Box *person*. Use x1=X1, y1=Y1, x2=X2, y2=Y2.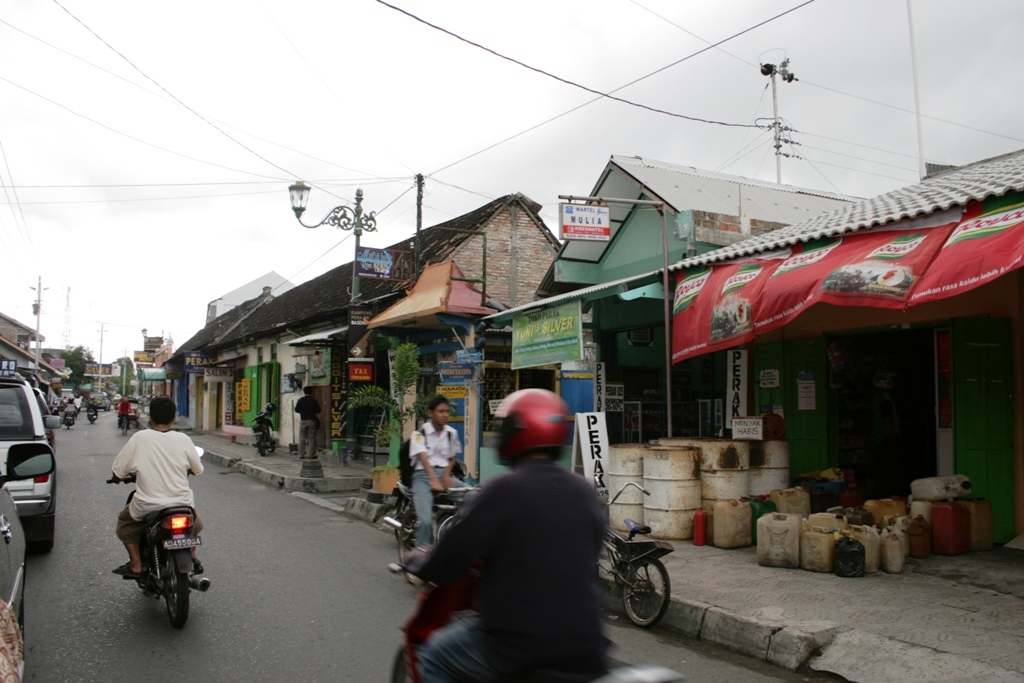
x1=398, y1=397, x2=479, y2=566.
